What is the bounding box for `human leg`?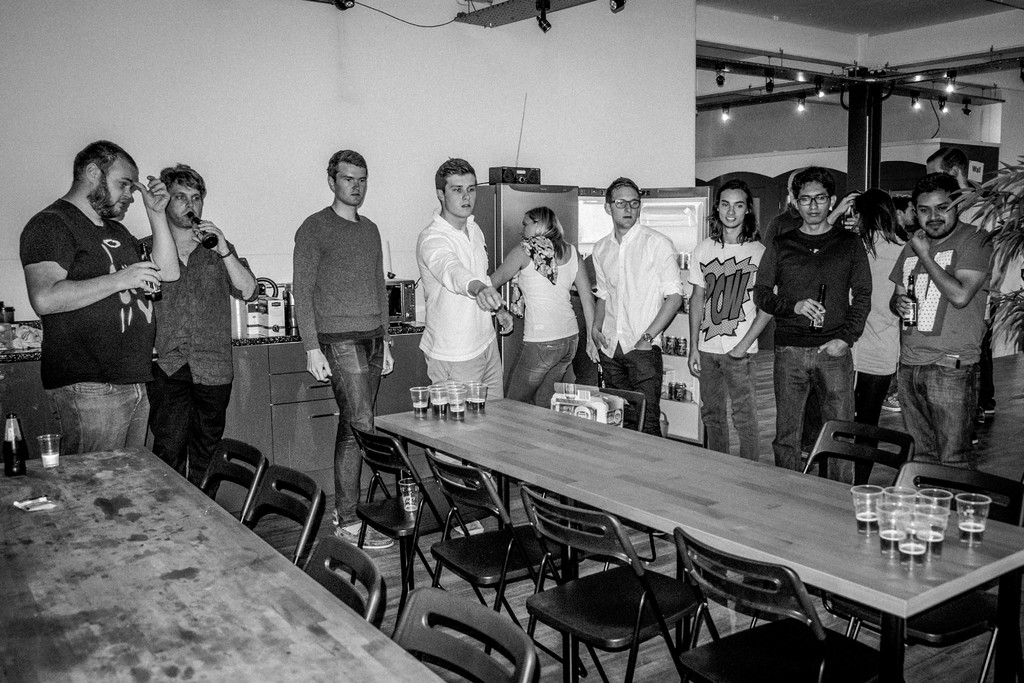
856/360/897/474.
